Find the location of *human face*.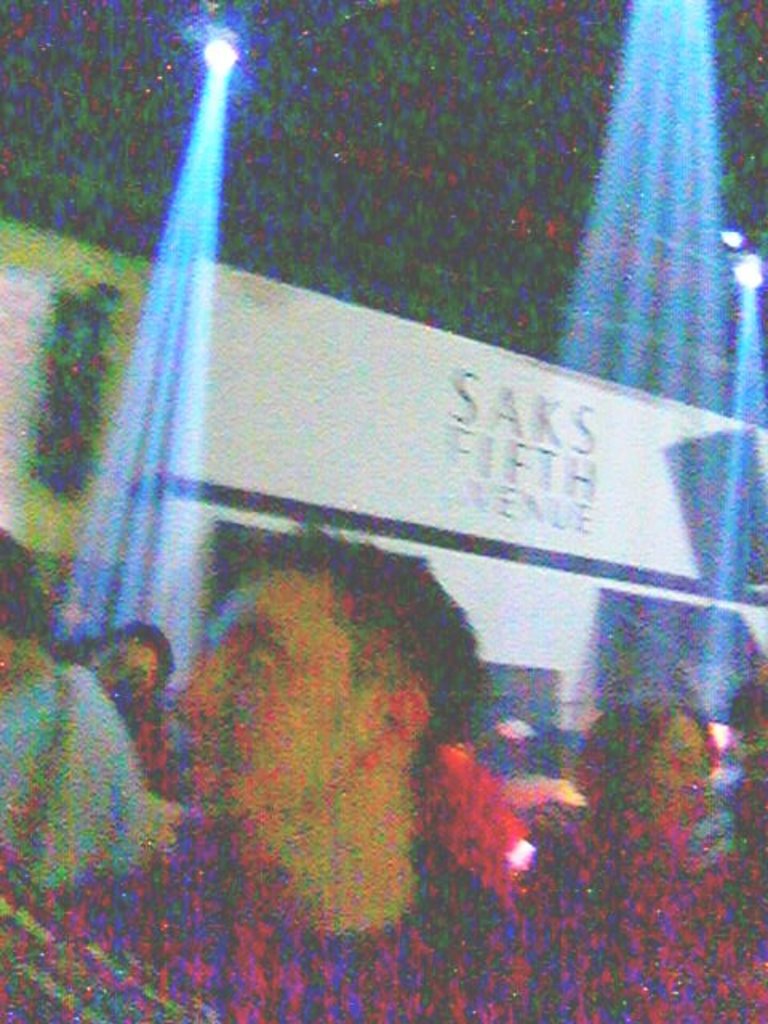
Location: <bbox>166, 566, 389, 837</bbox>.
